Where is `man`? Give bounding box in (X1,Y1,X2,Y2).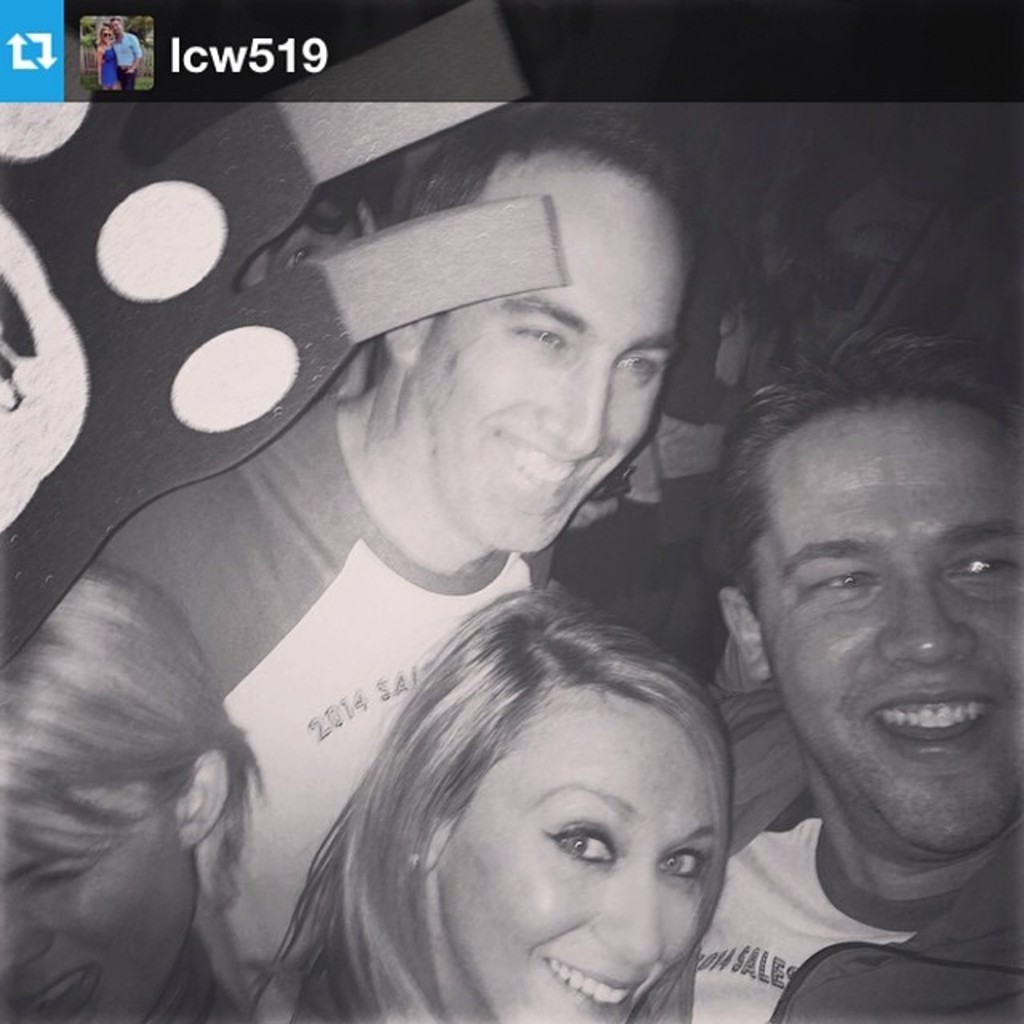
(650,344,1023,1002).
